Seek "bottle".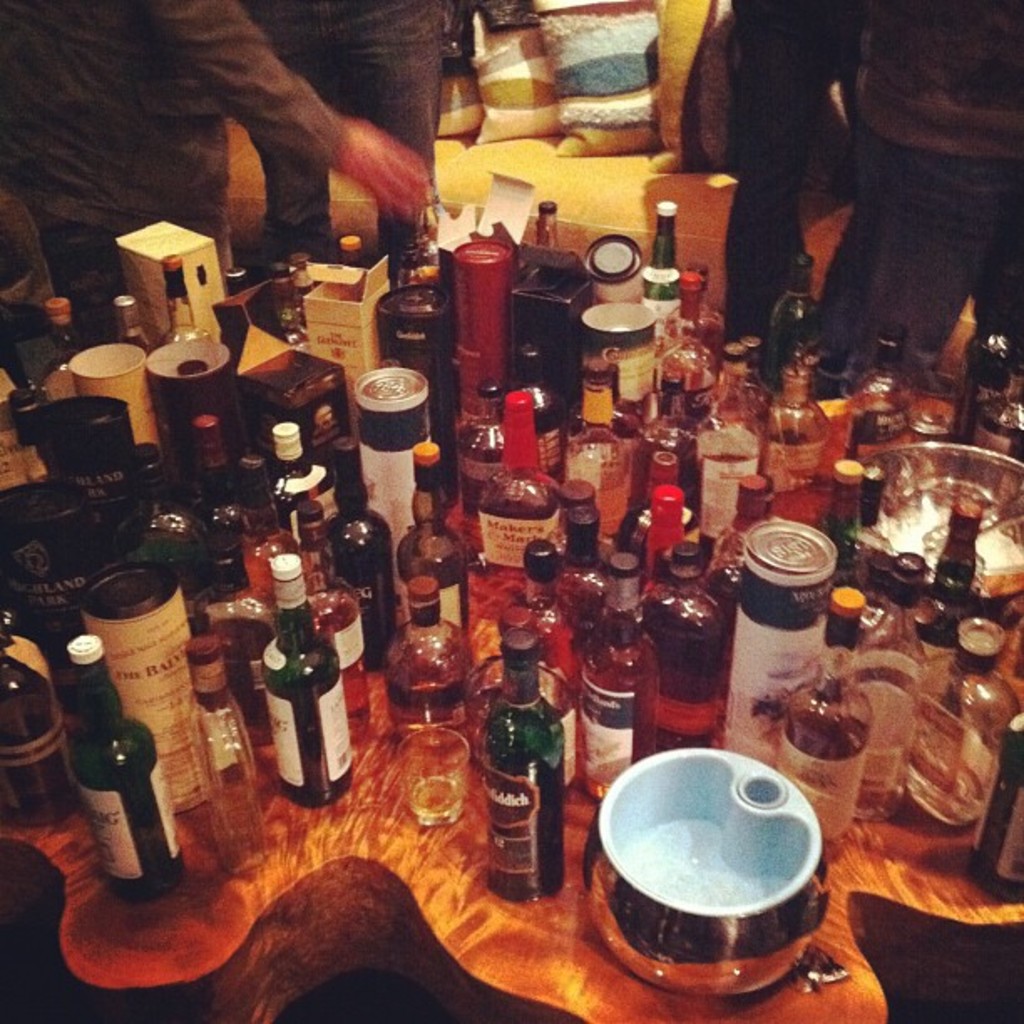
Rect(632, 479, 694, 602).
